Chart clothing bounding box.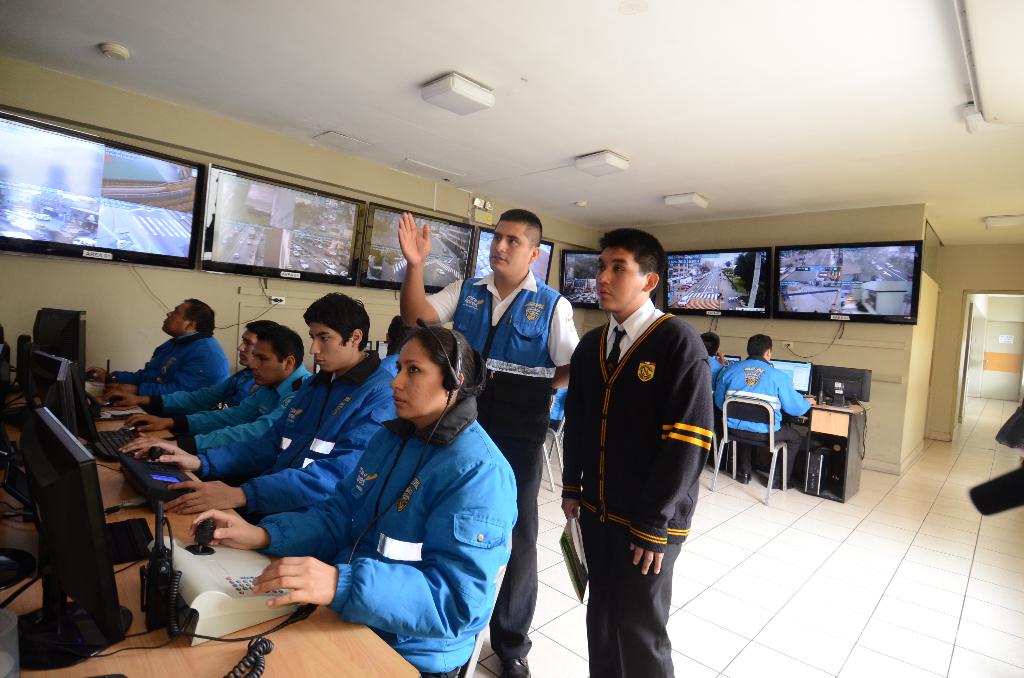
Charted: pyautogui.locateOnScreen(710, 356, 726, 382).
